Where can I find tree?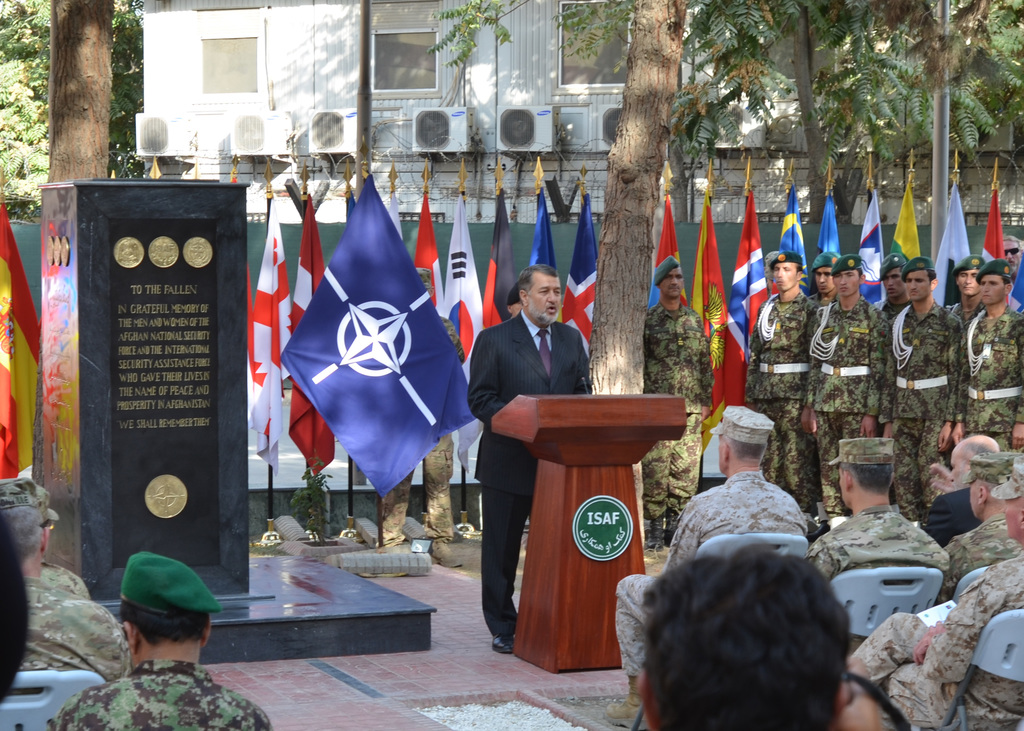
You can find it at pyautogui.locateOnScreen(574, 0, 685, 403).
